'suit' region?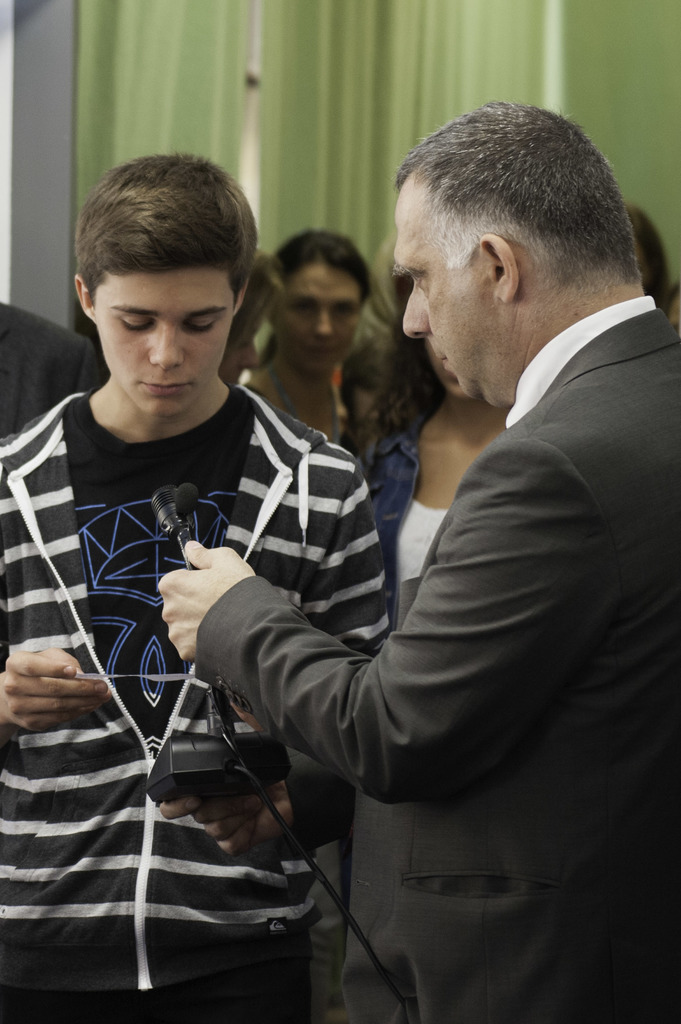
bbox=(0, 303, 93, 442)
